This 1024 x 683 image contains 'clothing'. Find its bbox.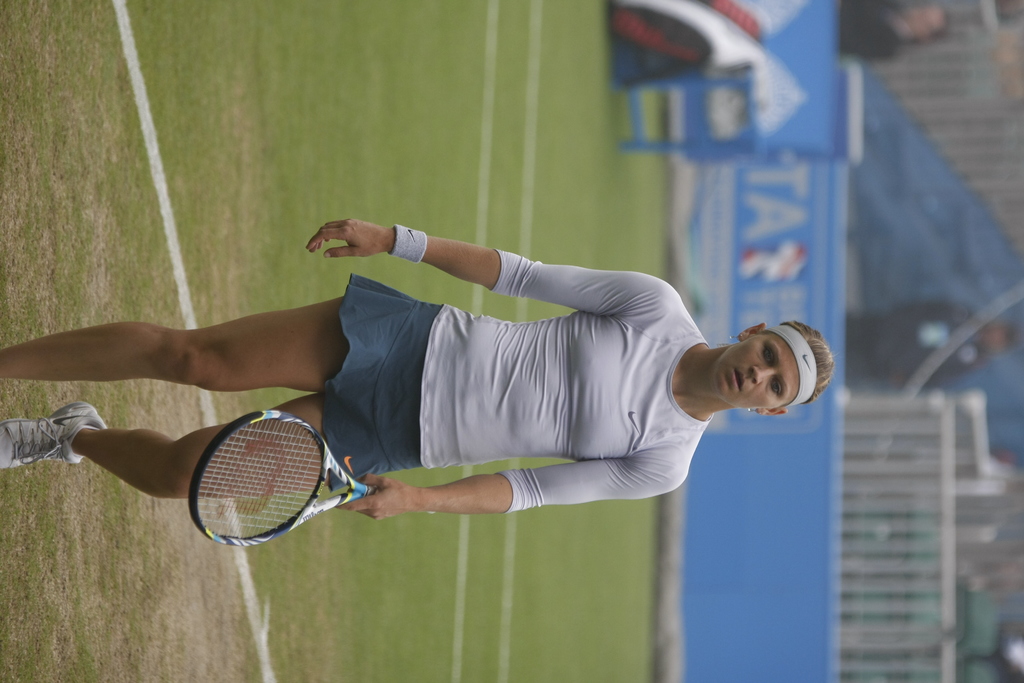
pyautogui.locateOnScreen(840, 0, 914, 58).
